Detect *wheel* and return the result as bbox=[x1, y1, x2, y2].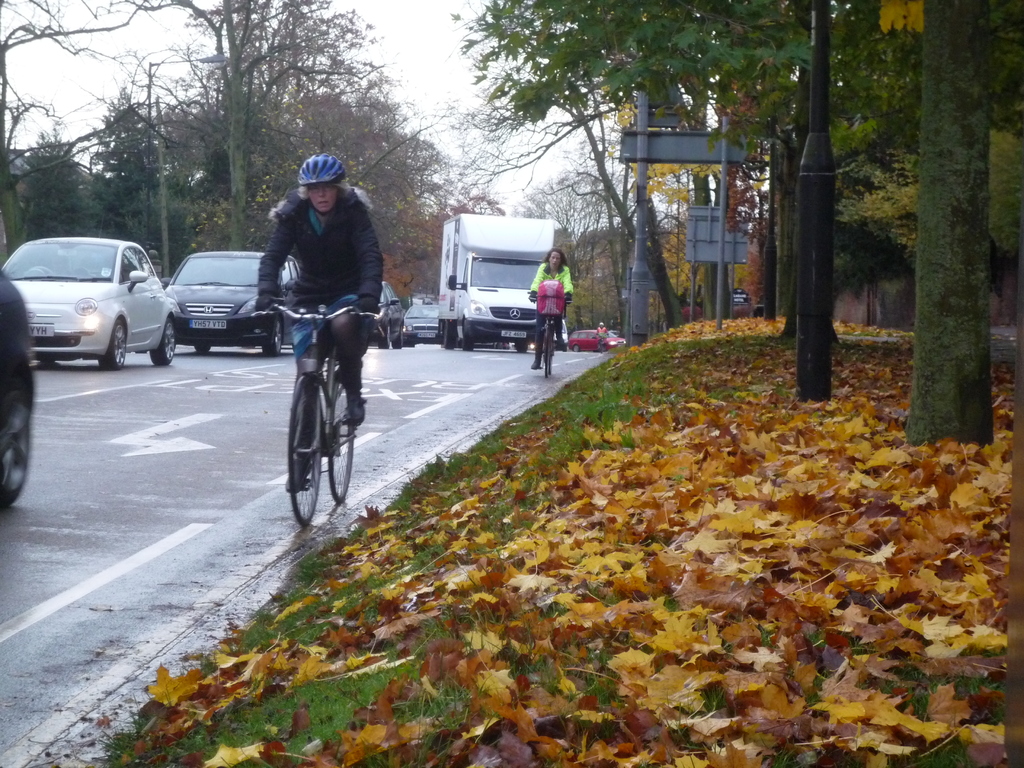
bbox=[396, 325, 403, 346].
